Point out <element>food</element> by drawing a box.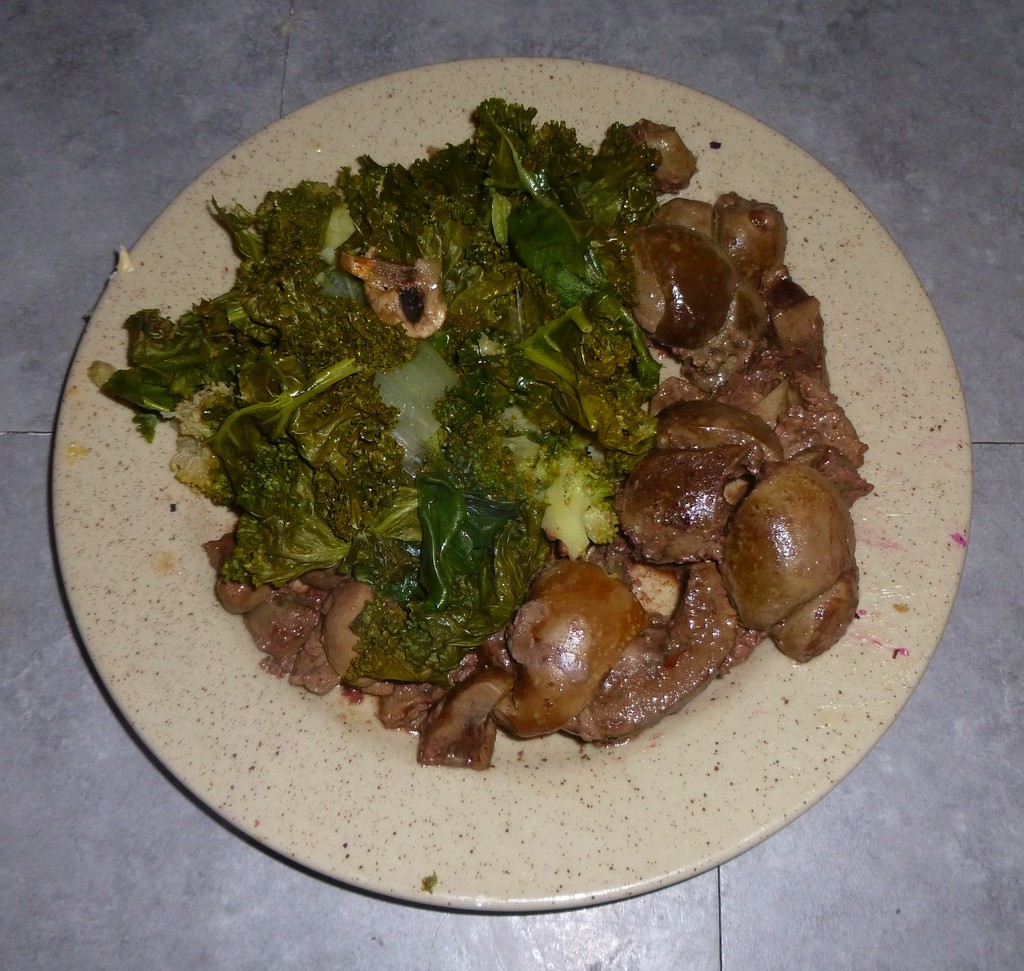
86:90:727:776.
